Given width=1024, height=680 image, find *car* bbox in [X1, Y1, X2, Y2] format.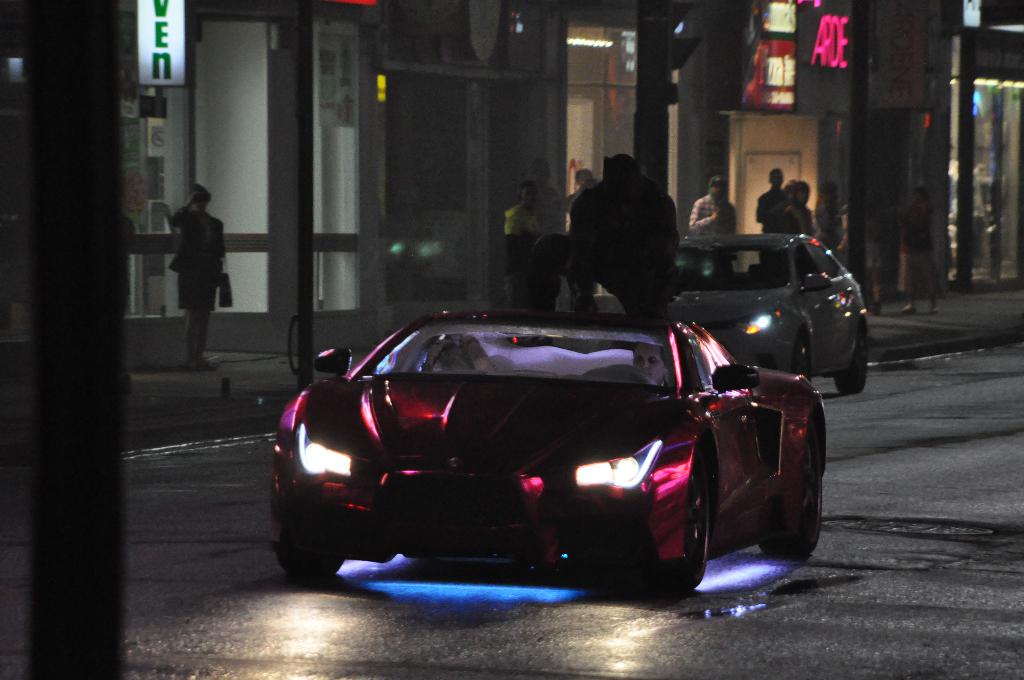
[662, 239, 869, 396].
